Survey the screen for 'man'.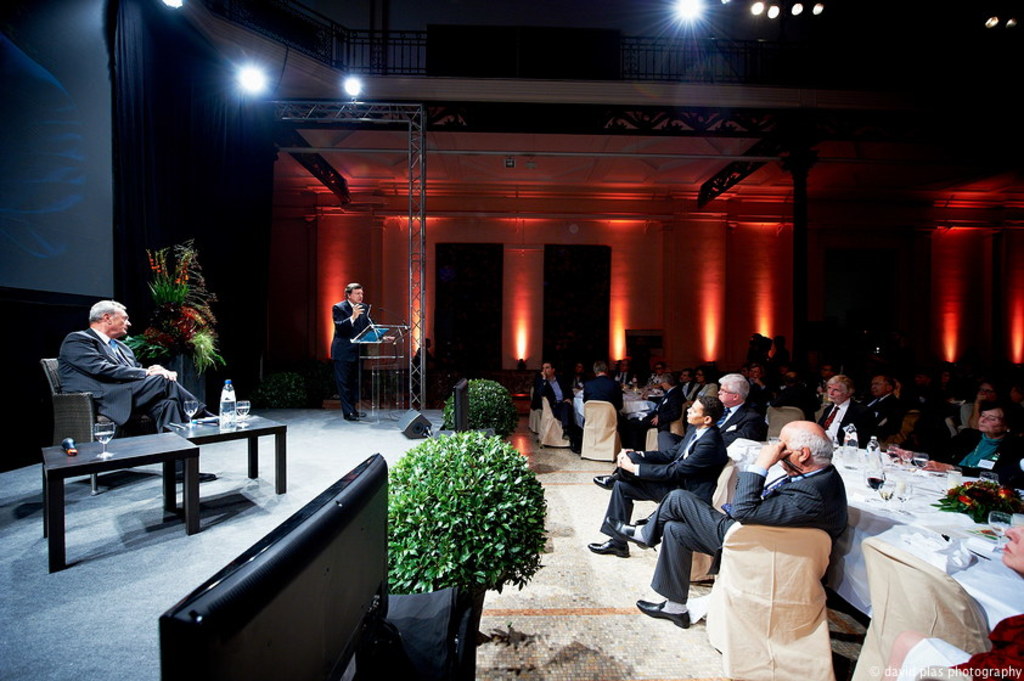
Survey found: x1=327, y1=281, x2=373, y2=424.
